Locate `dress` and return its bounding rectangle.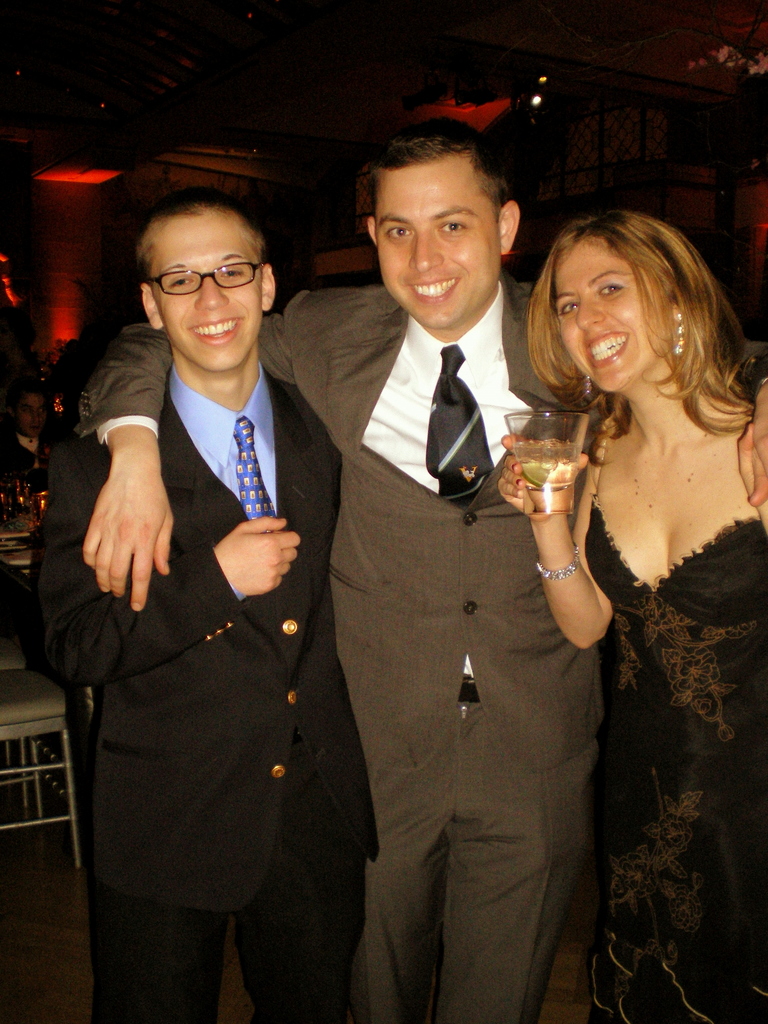
bbox=[585, 419, 767, 1023].
